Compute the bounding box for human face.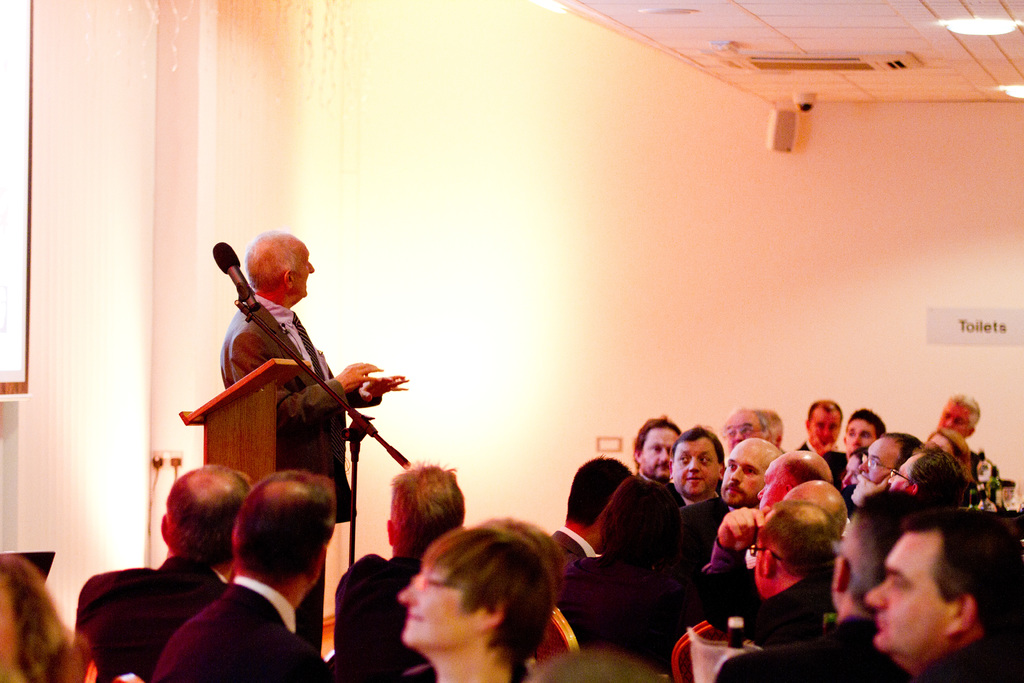
(left=713, top=431, right=763, bottom=509).
